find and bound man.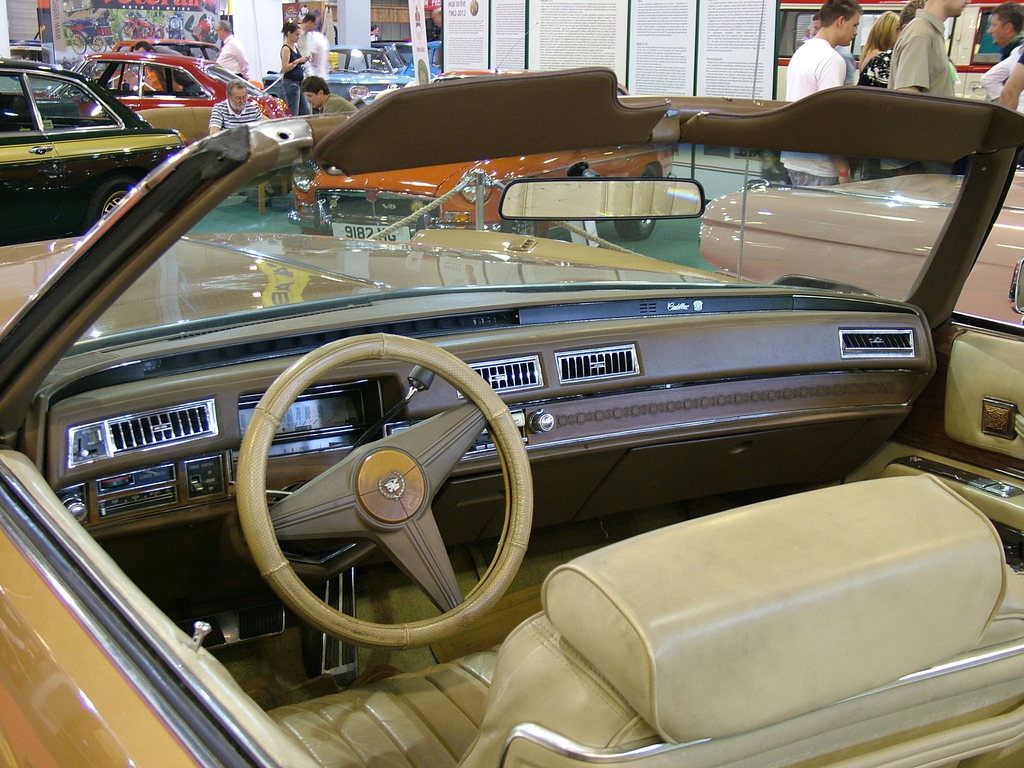
Bound: <box>986,2,1023,56</box>.
